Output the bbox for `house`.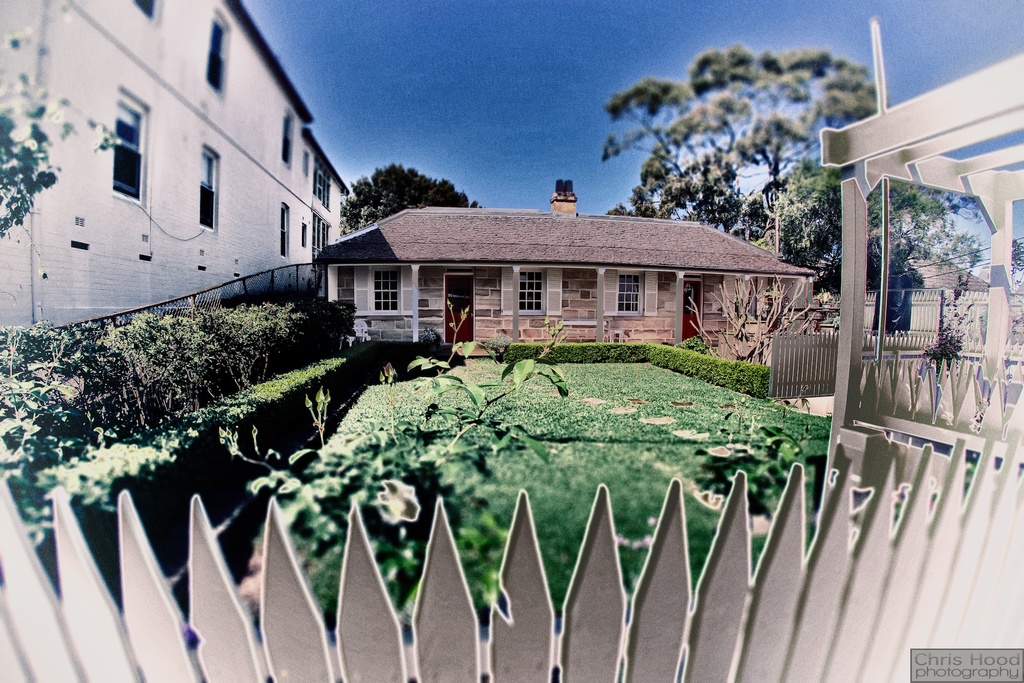
Rect(316, 173, 812, 359).
